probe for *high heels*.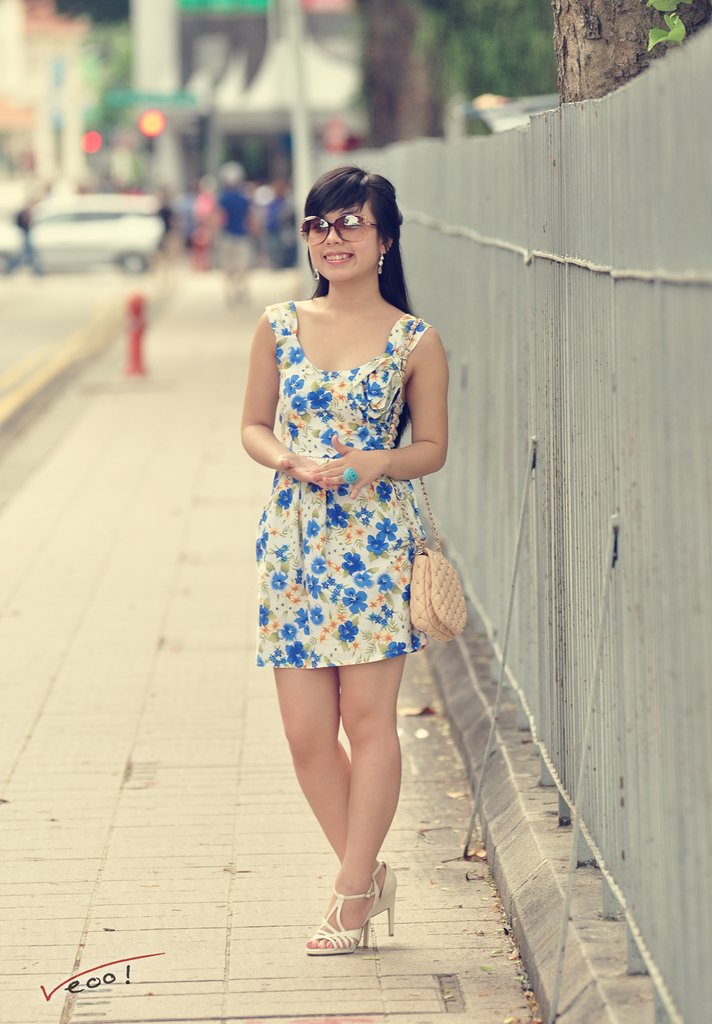
Probe result: box=[377, 859, 395, 933].
